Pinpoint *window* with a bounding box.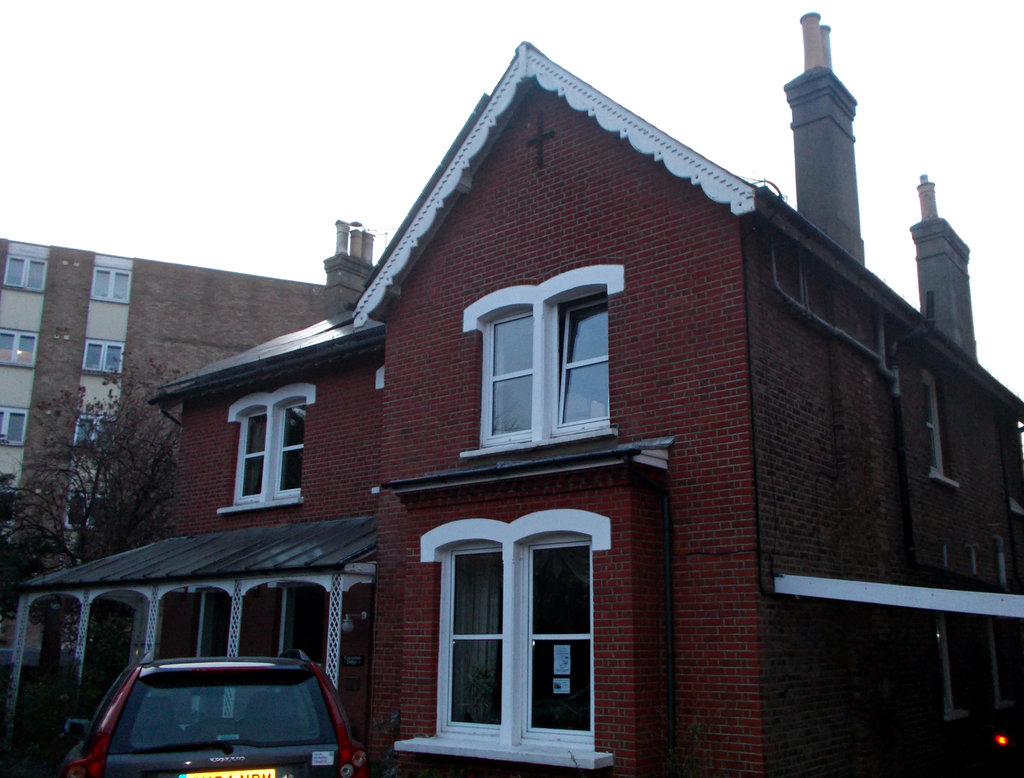
x1=0, y1=328, x2=39, y2=371.
